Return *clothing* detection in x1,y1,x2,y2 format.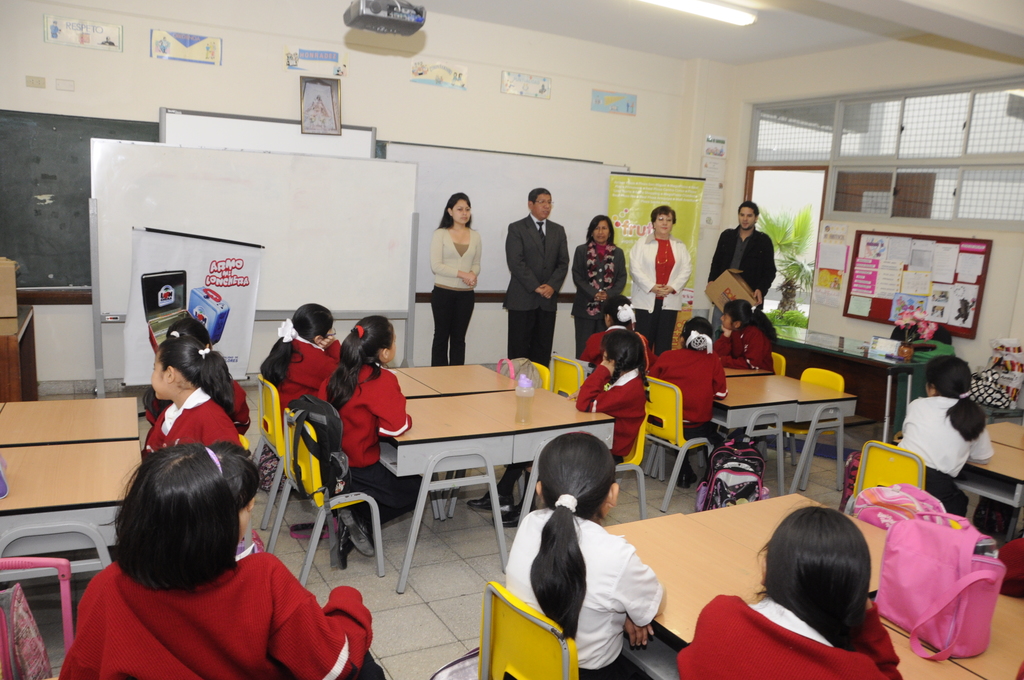
261,328,346,413.
